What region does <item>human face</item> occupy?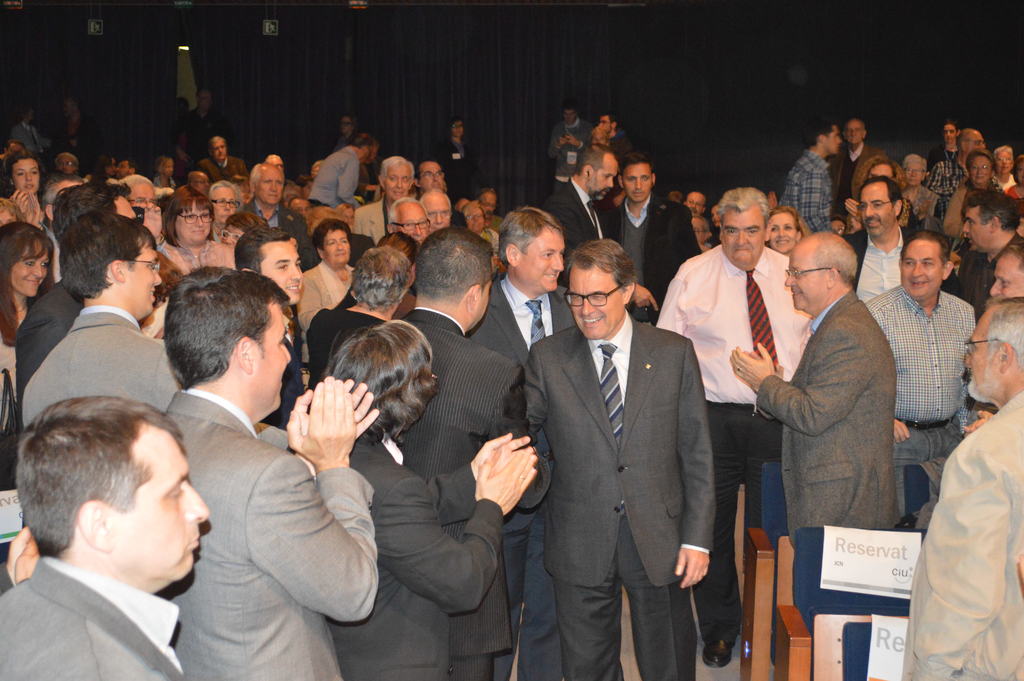
964:327:992:418.
